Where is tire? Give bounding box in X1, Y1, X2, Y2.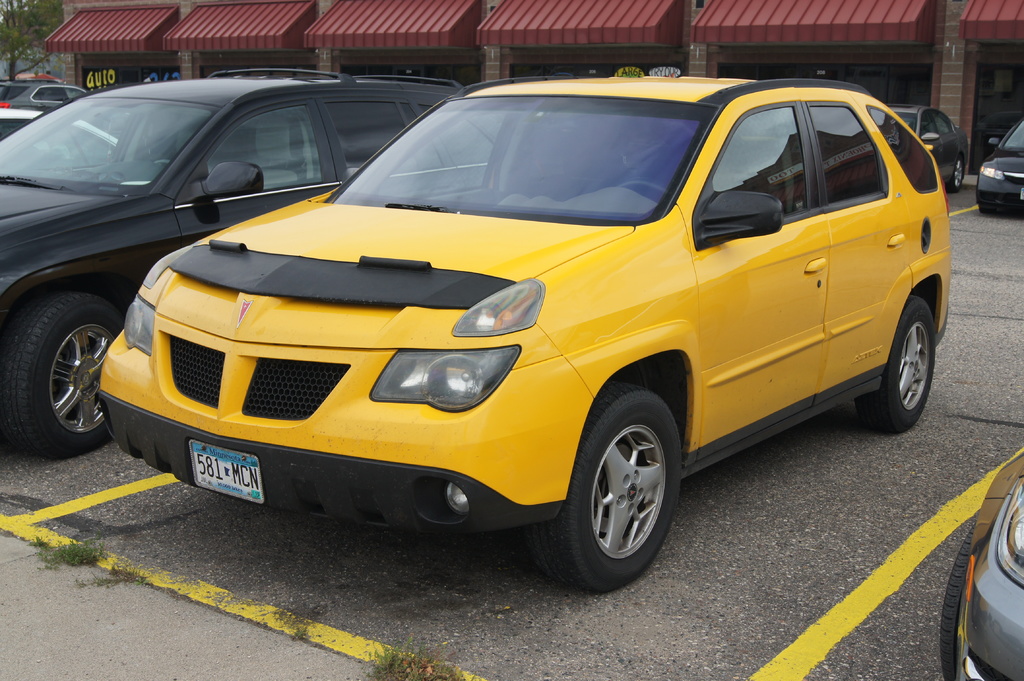
949, 154, 970, 193.
